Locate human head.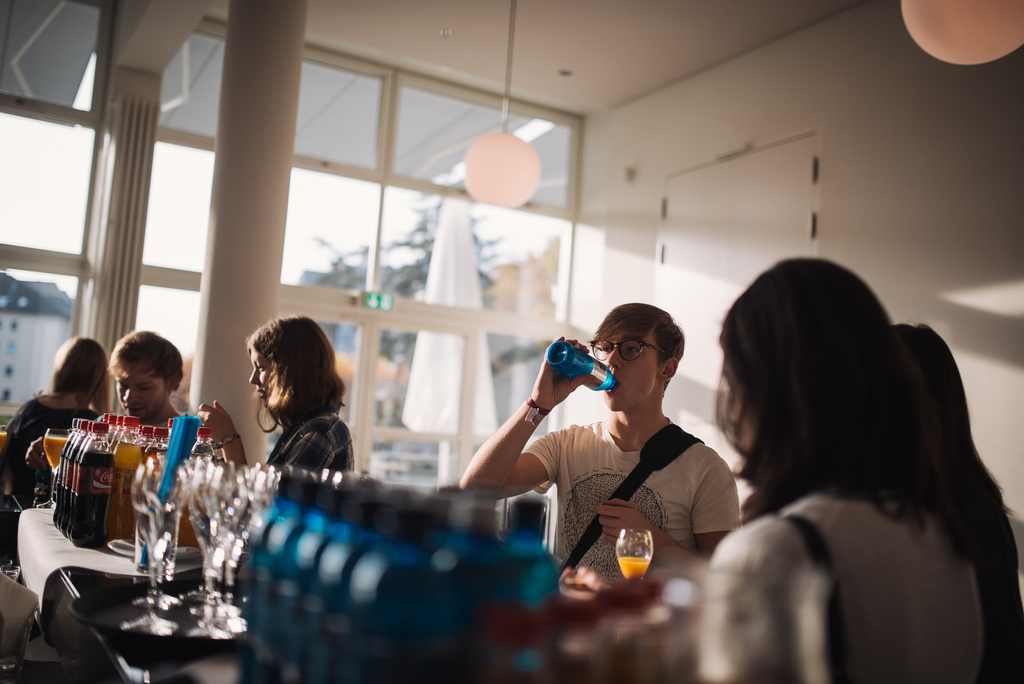
Bounding box: <box>106,330,185,426</box>.
